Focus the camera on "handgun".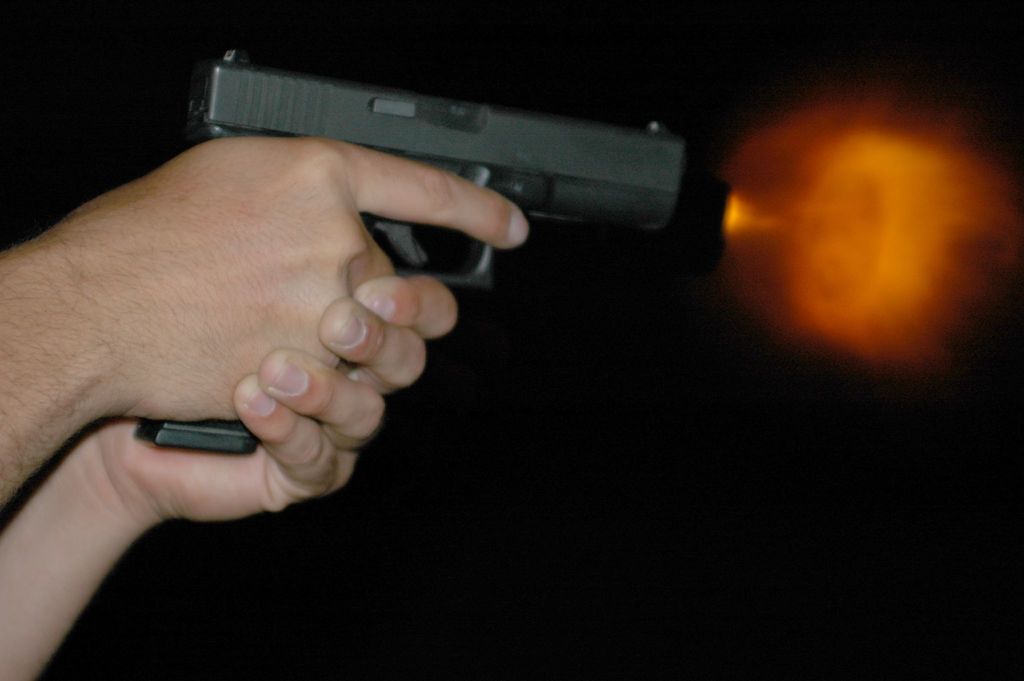
Focus region: region(131, 46, 695, 460).
